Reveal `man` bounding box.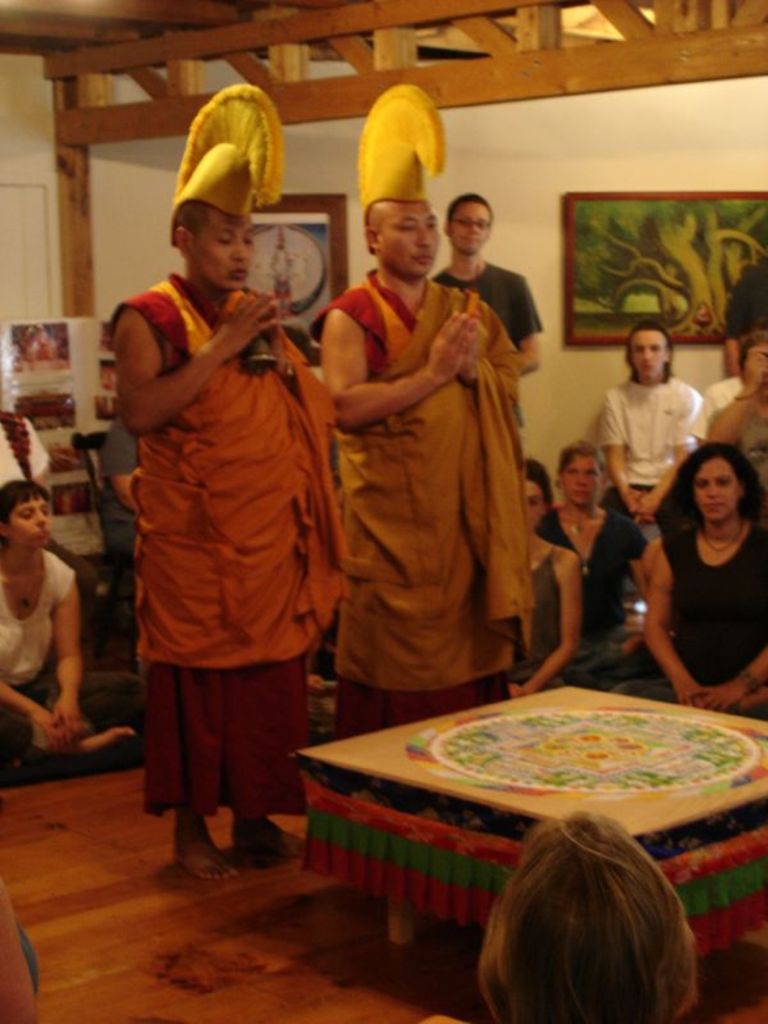
Revealed: [left=93, top=125, right=352, bottom=854].
